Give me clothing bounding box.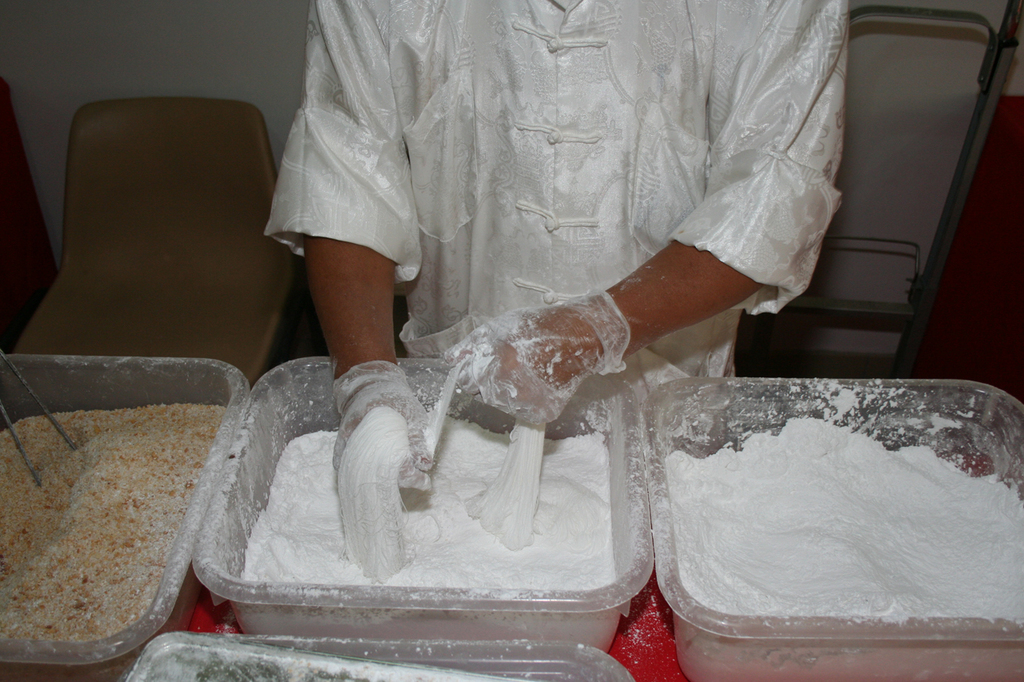
(269,0,855,394).
